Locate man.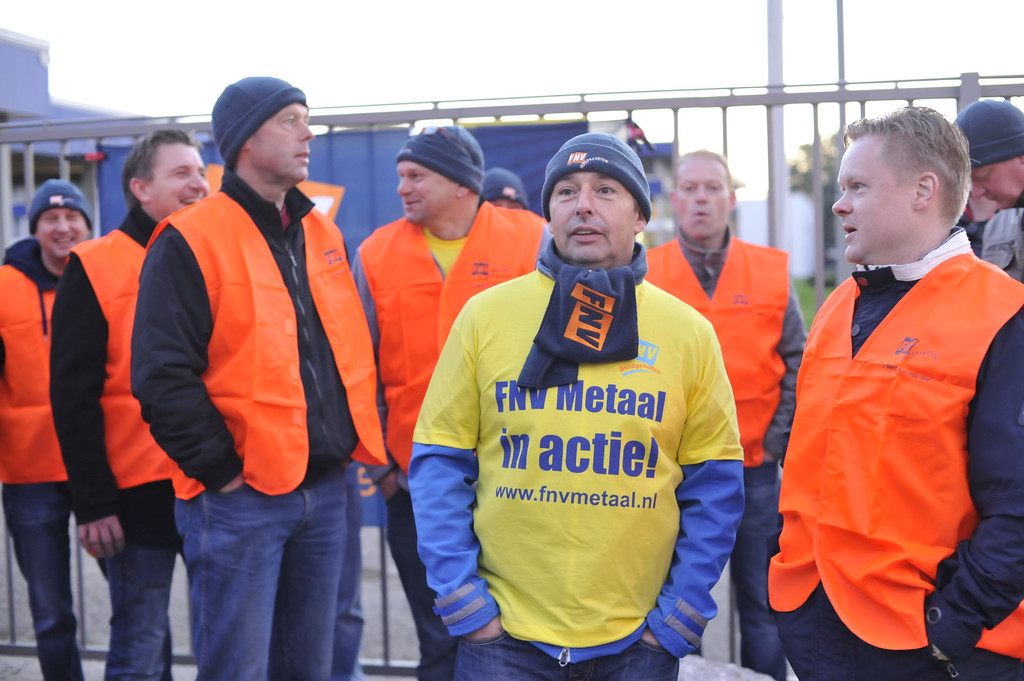
Bounding box: <region>769, 106, 1023, 680</region>.
